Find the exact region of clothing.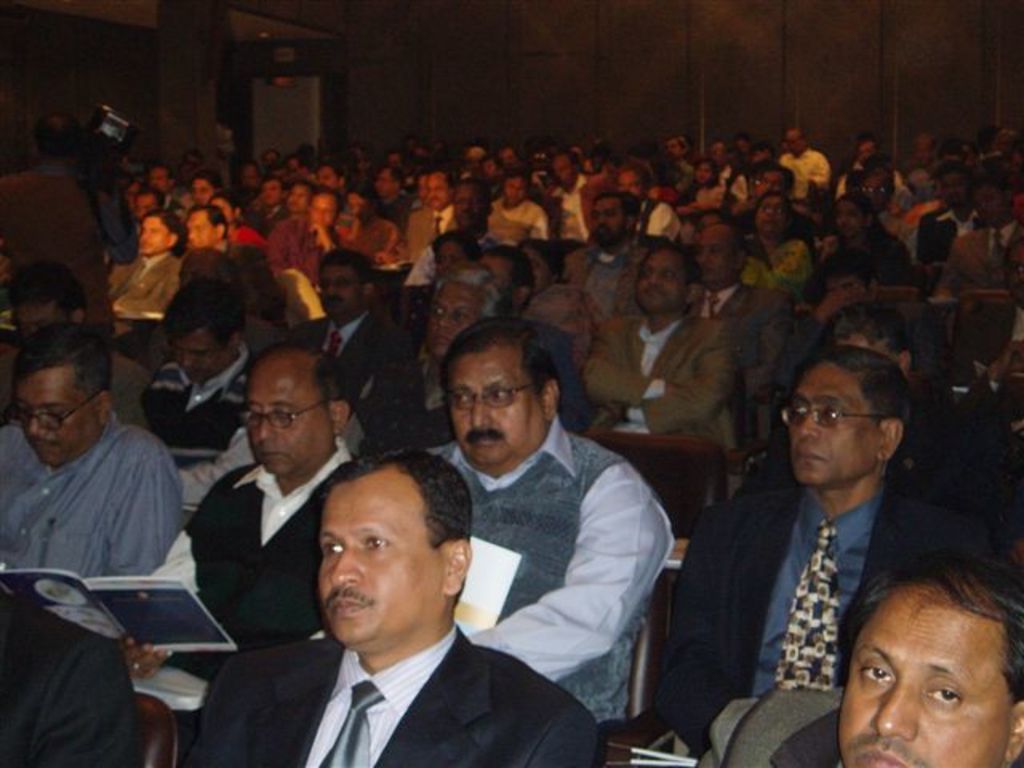
Exact region: x1=555 y1=162 x2=613 y2=250.
